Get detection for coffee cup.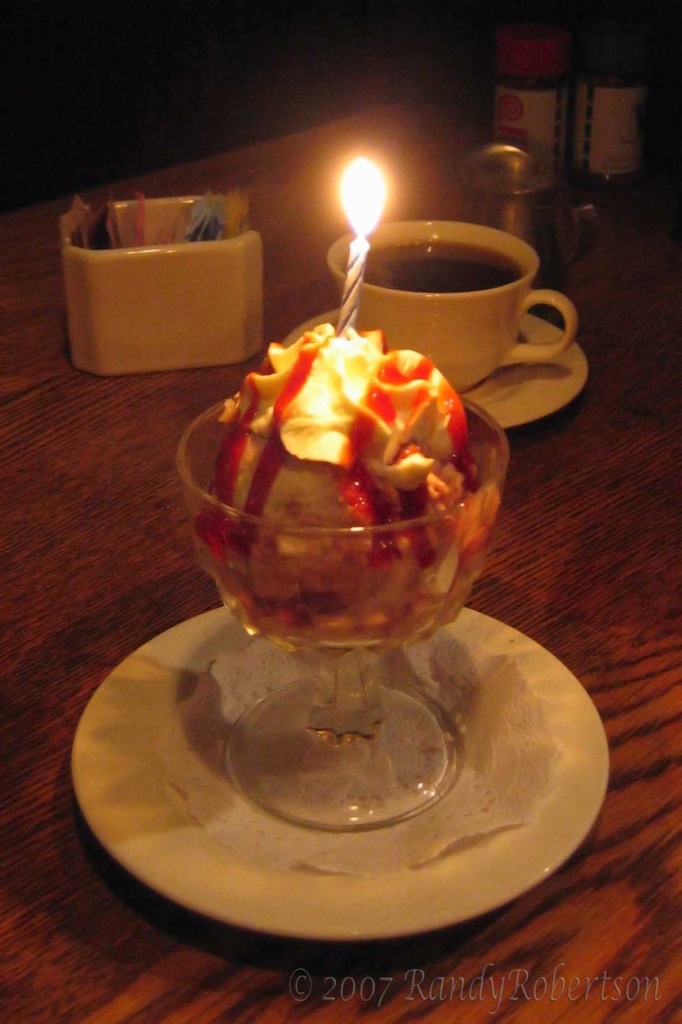
Detection: l=328, t=218, r=582, b=390.
